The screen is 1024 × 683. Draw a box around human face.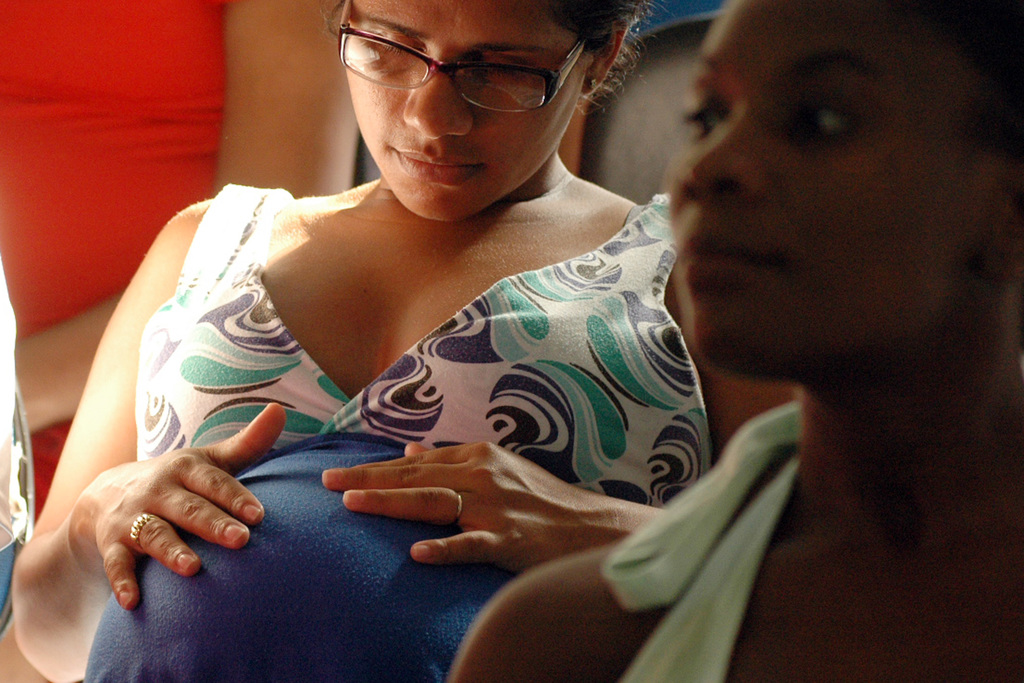
[671,0,991,379].
